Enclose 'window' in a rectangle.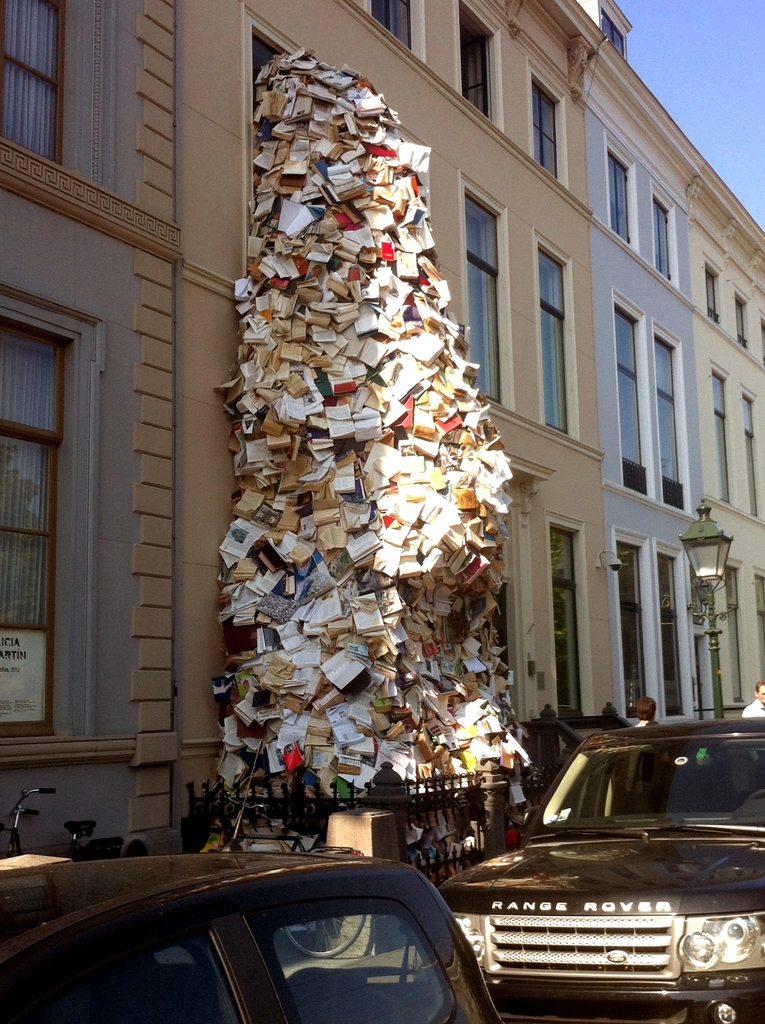
bbox(741, 385, 763, 518).
